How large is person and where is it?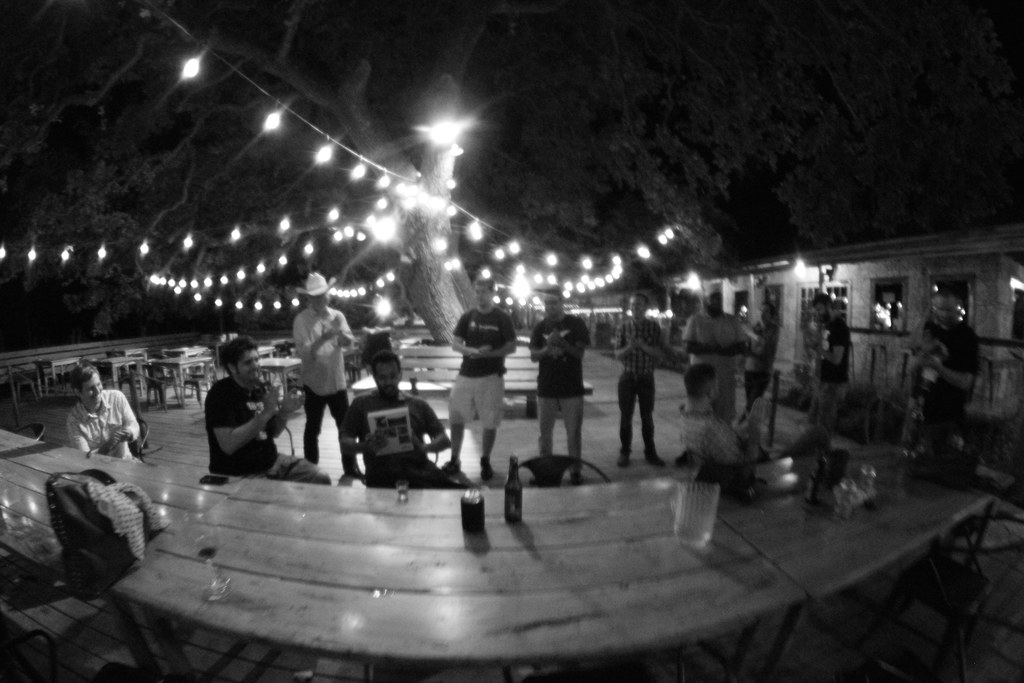
Bounding box: 70:364:138:457.
